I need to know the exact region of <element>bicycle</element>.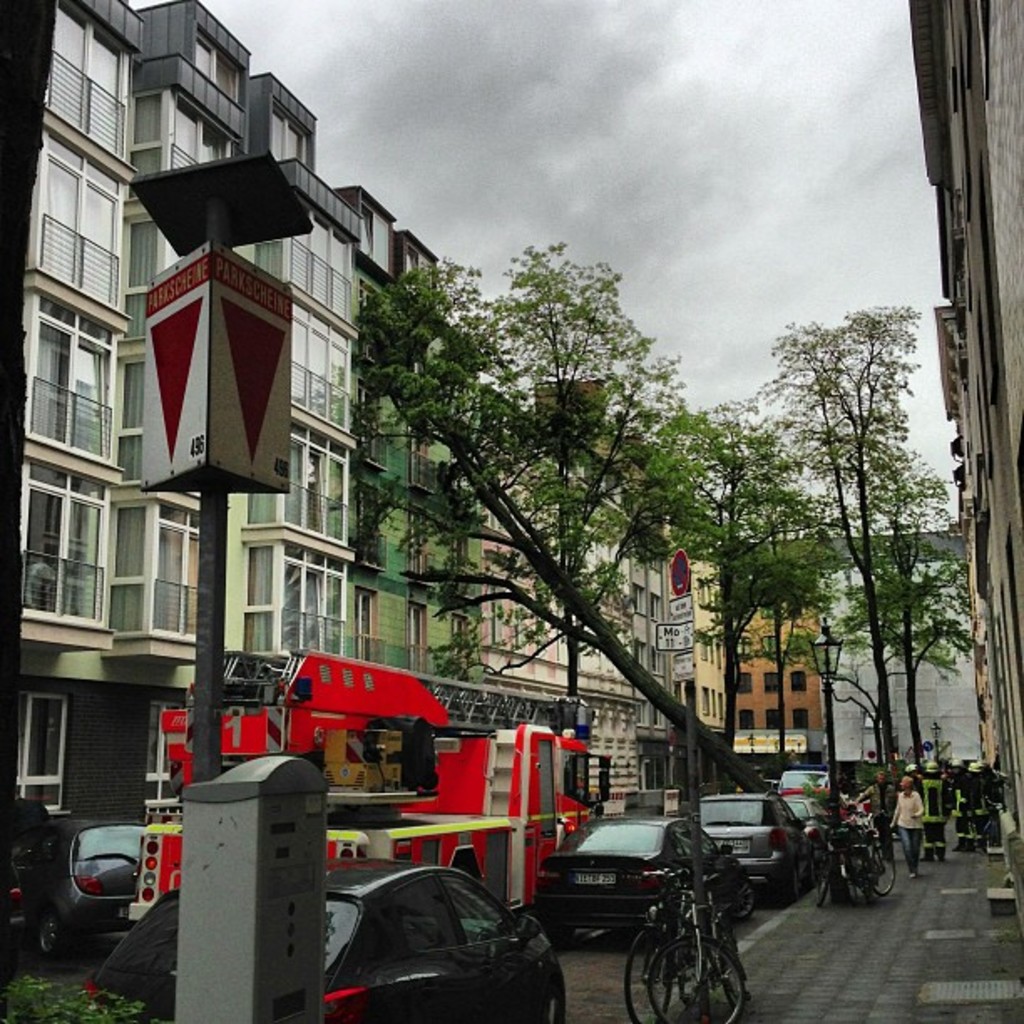
Region: 842:805:897:909.
